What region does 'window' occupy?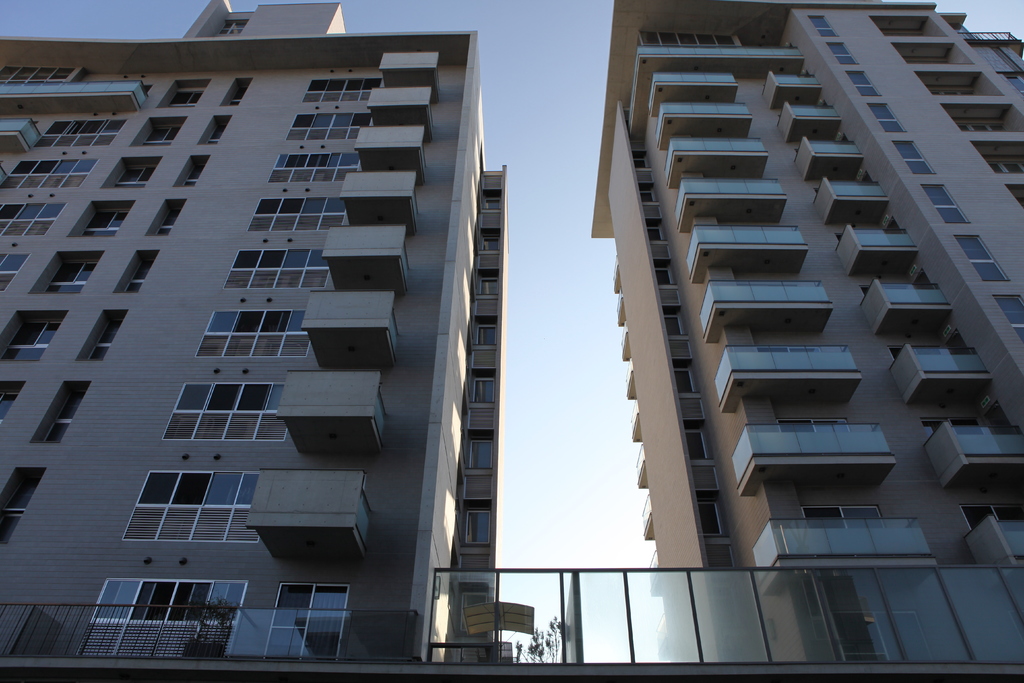
[0,378,25,422].
